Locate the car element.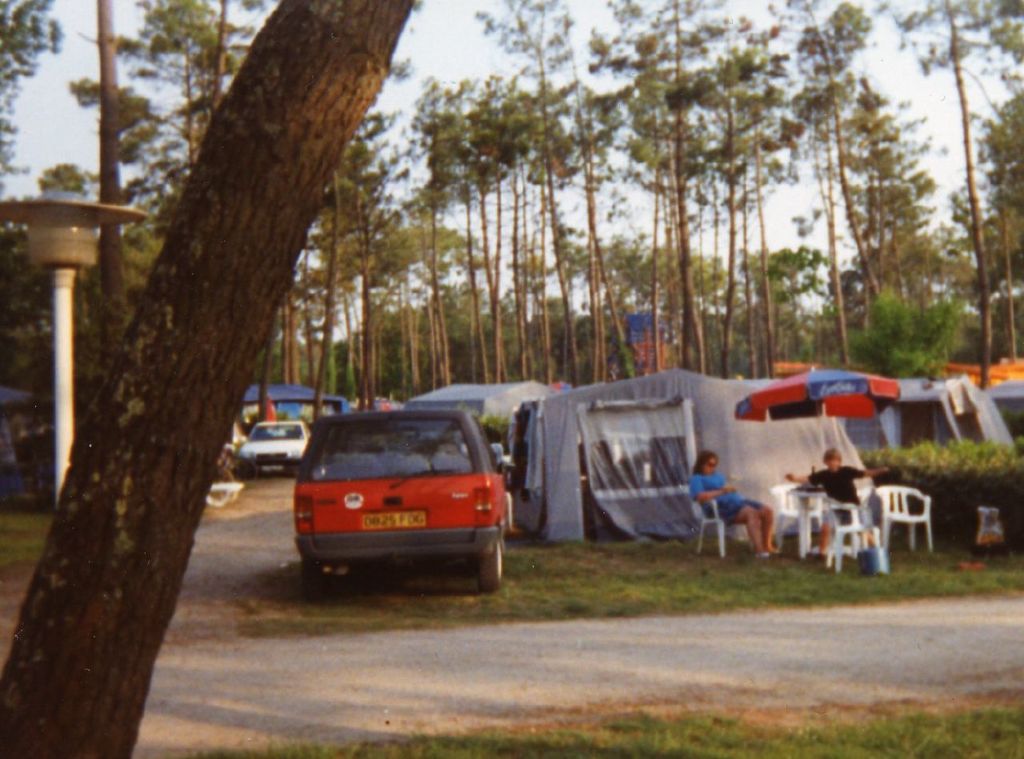
Element bbox: crop(281, 398, 531, 604).
